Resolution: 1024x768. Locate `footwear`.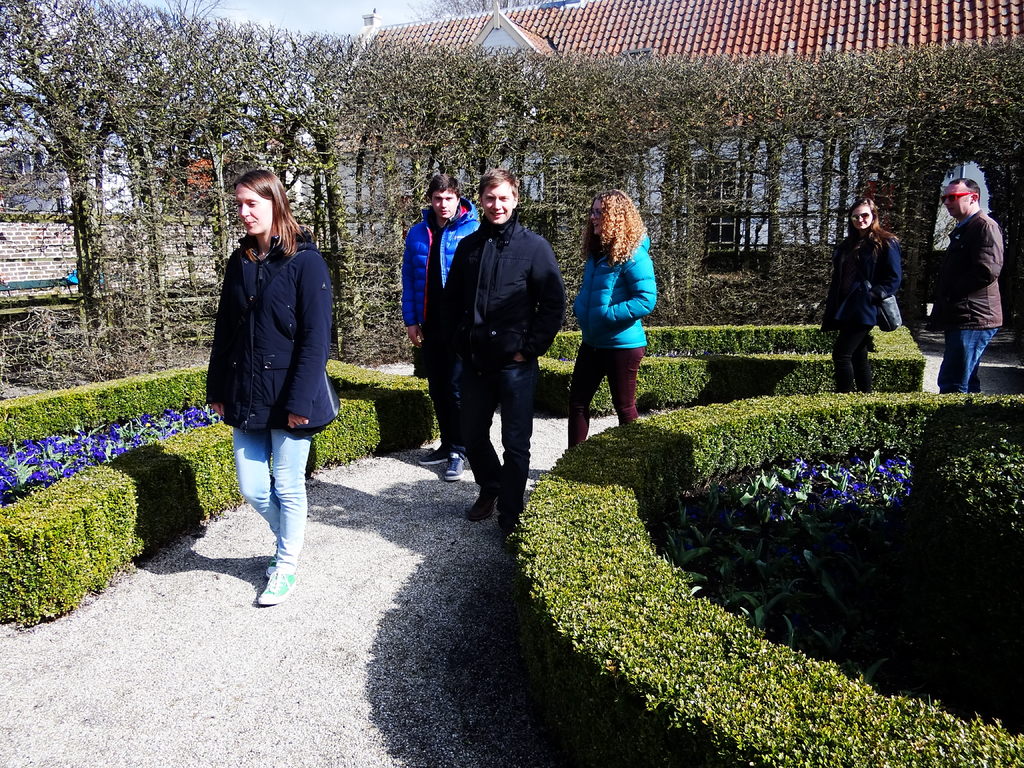
box=[259, 564, 301, 608].
